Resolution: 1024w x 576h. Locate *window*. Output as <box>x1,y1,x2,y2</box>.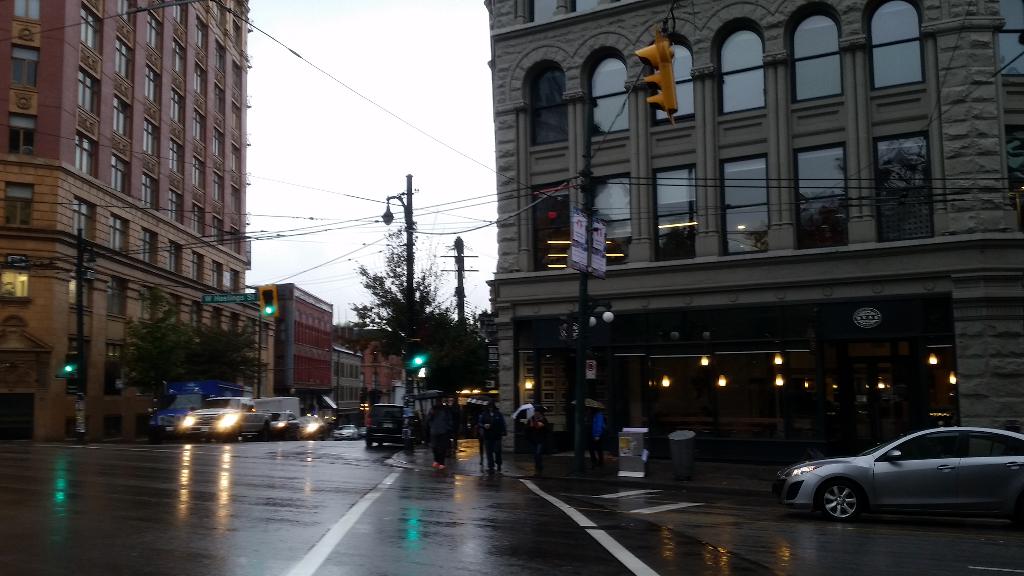
<box>80,4,102,52</box>.
